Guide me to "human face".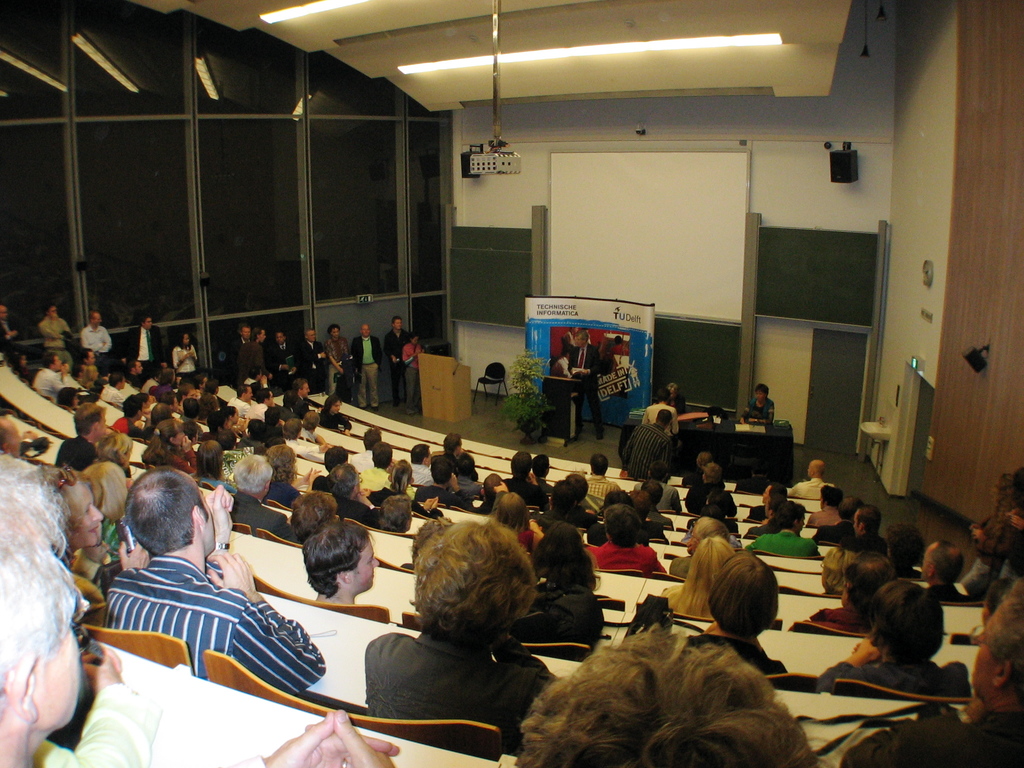
Guidance: 99:406:110:437.
